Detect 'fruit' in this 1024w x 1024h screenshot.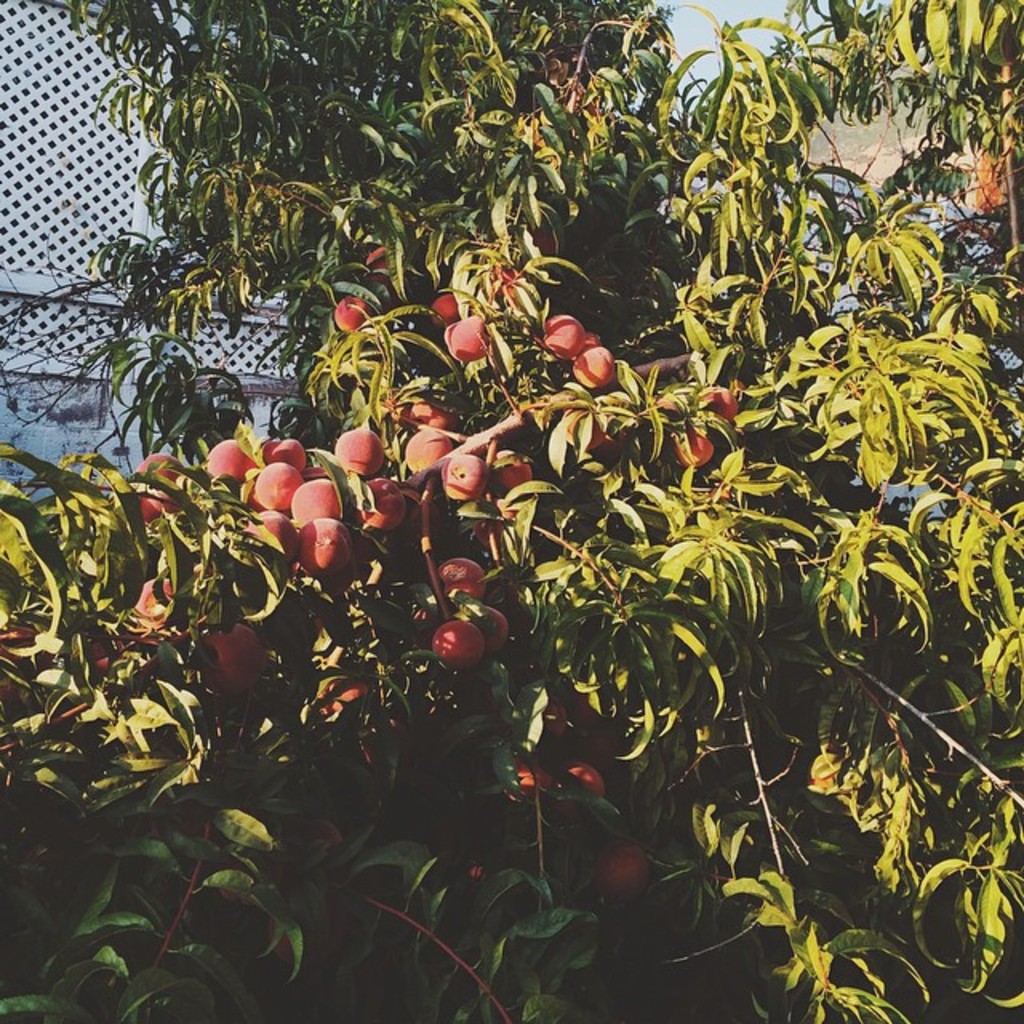
Detection: x1=333 y1=294 x2=384 y2=336.
